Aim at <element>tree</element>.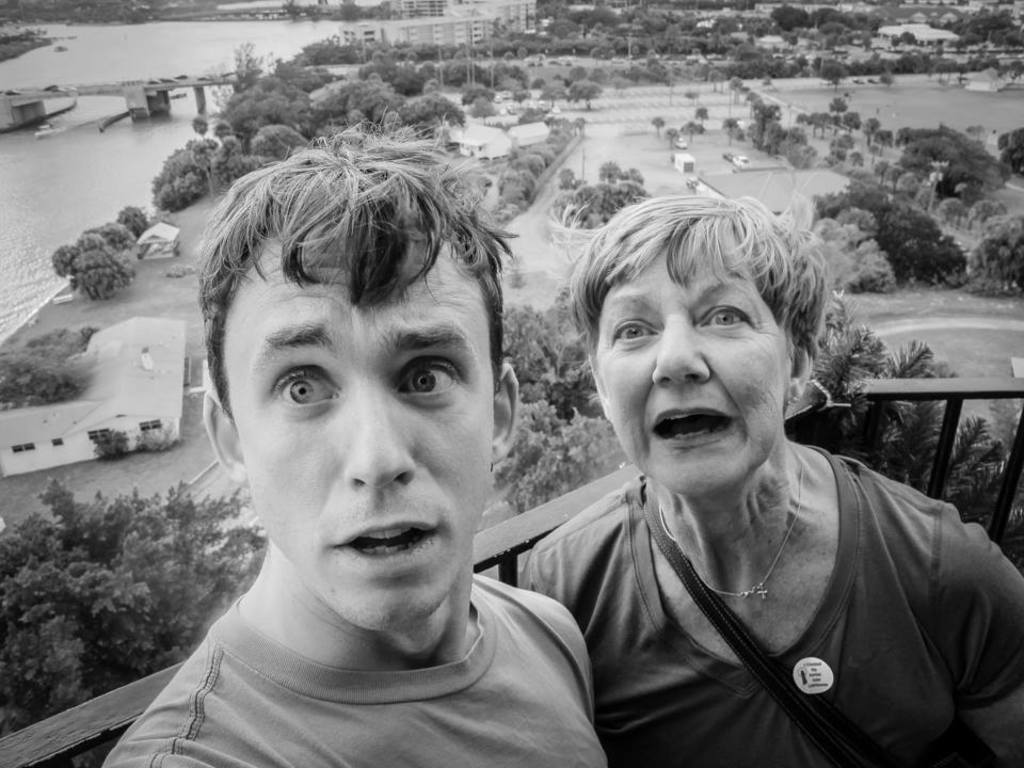
Aimed at <box>653,114,666,137</box>.
